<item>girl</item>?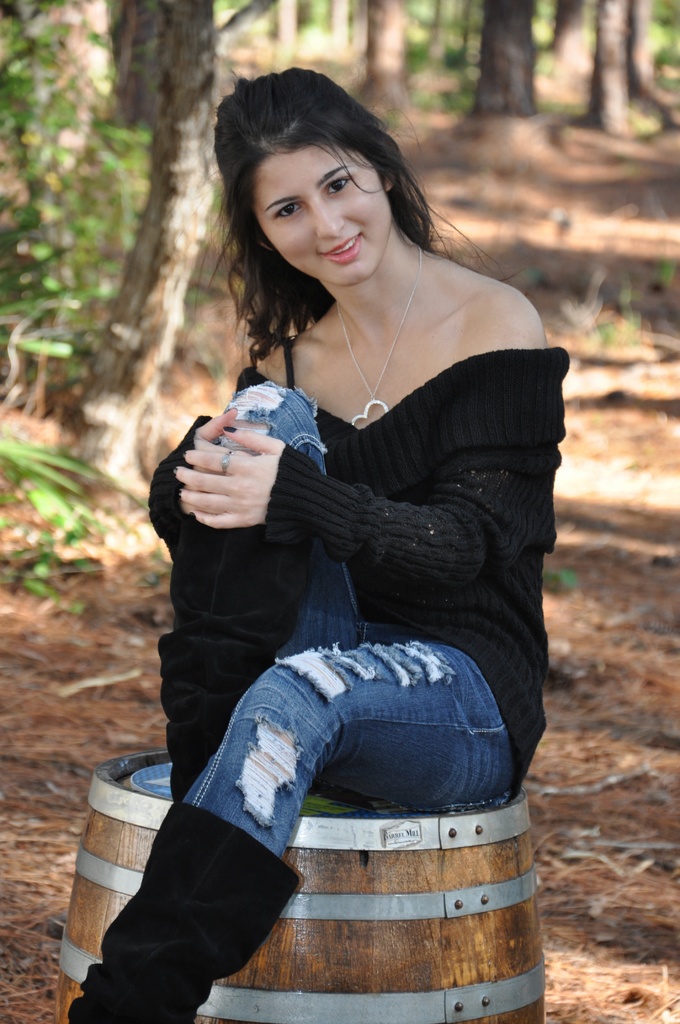
crop(63, 63, 571, 1023)
